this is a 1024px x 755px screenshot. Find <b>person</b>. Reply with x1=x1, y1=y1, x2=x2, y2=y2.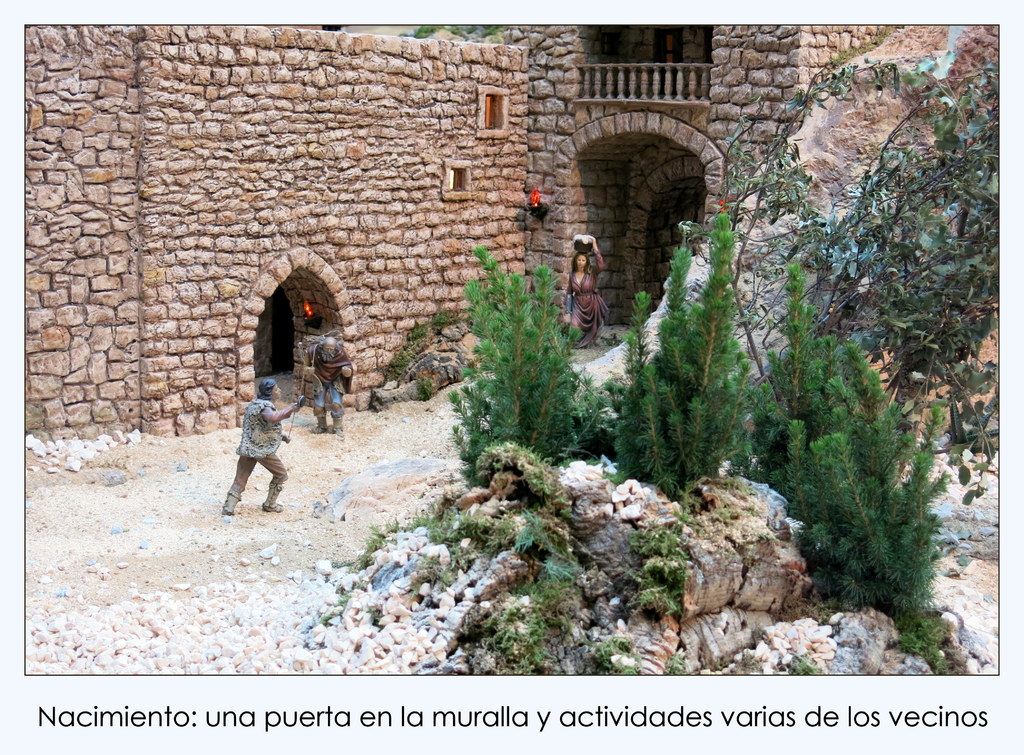
x1=563, y1=235, x2=605, y2=347.
